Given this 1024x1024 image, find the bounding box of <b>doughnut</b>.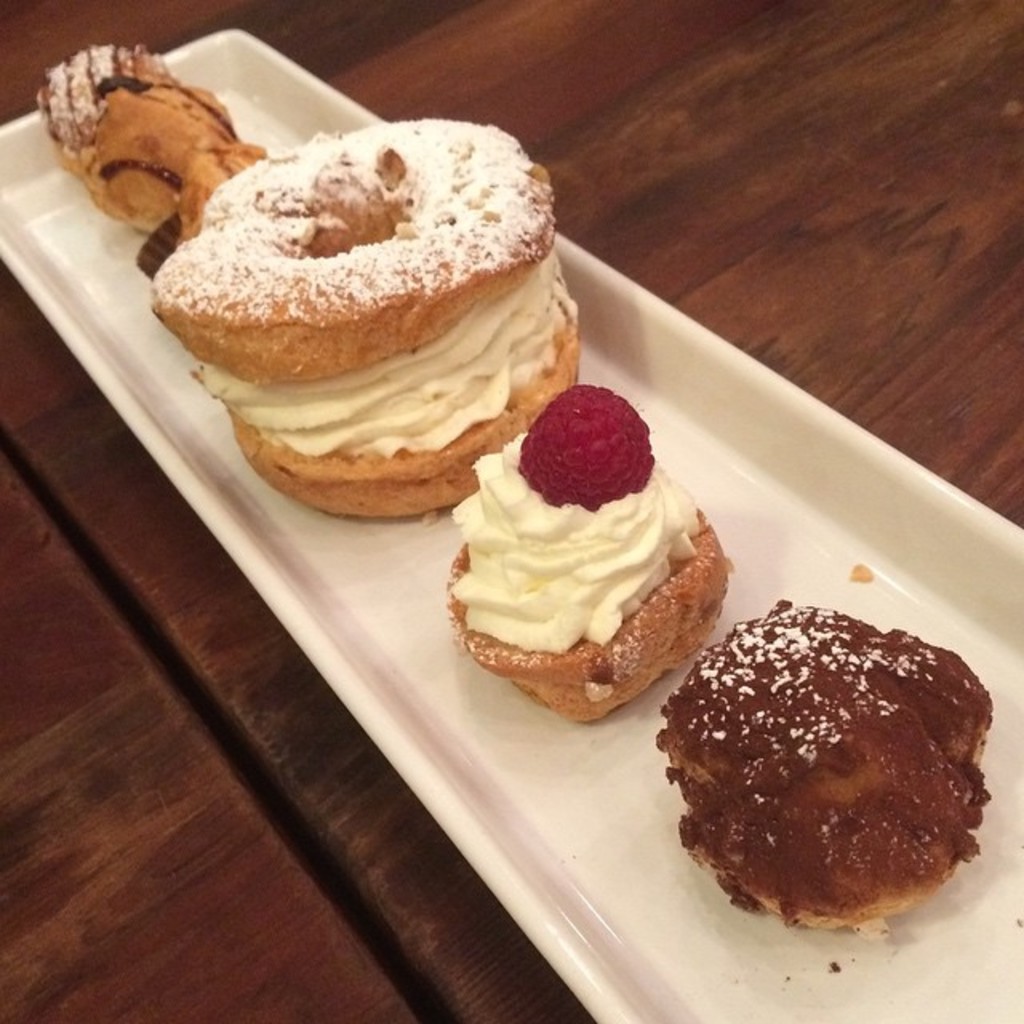
select_region(141, 101, 581, 496).
